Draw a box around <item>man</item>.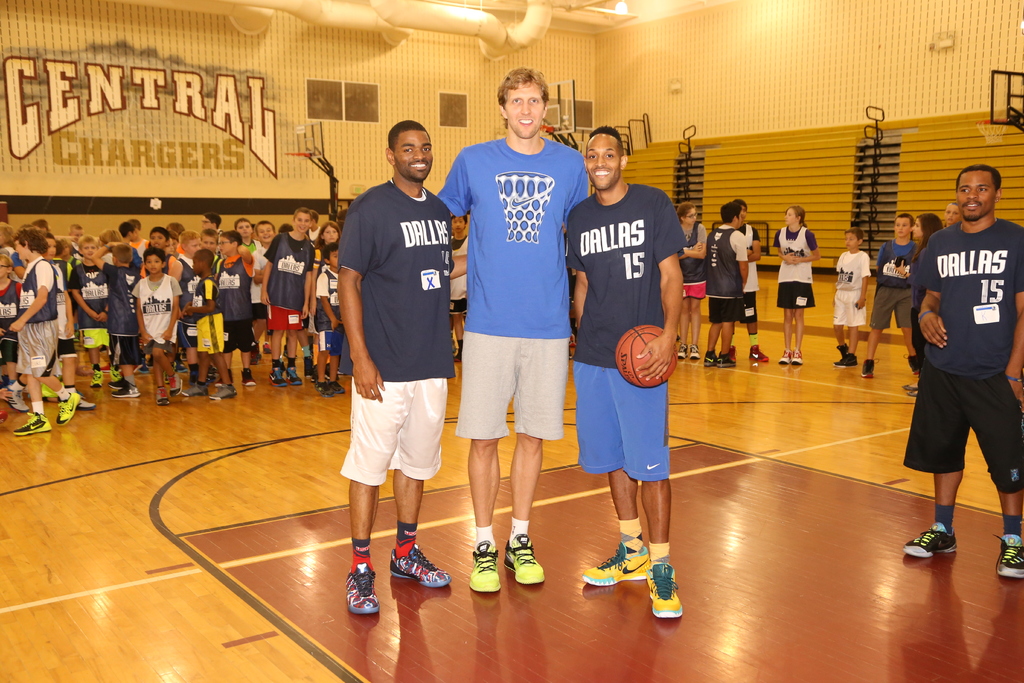
[x1=434, y1=70, x2=580, y2=597].
